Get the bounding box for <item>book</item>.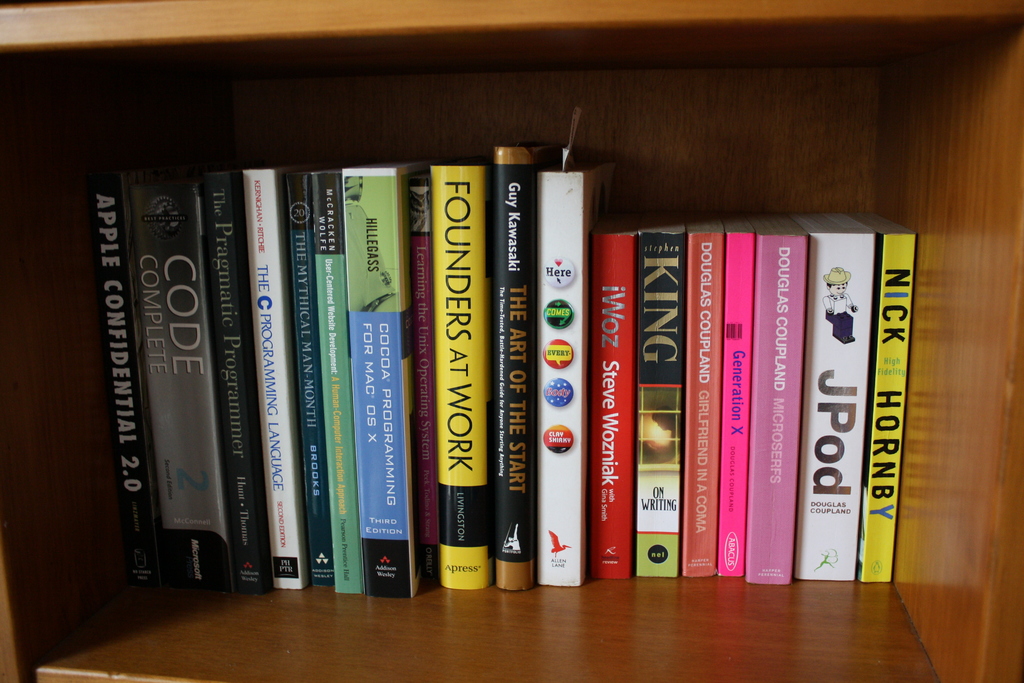
118:164:237:588.
